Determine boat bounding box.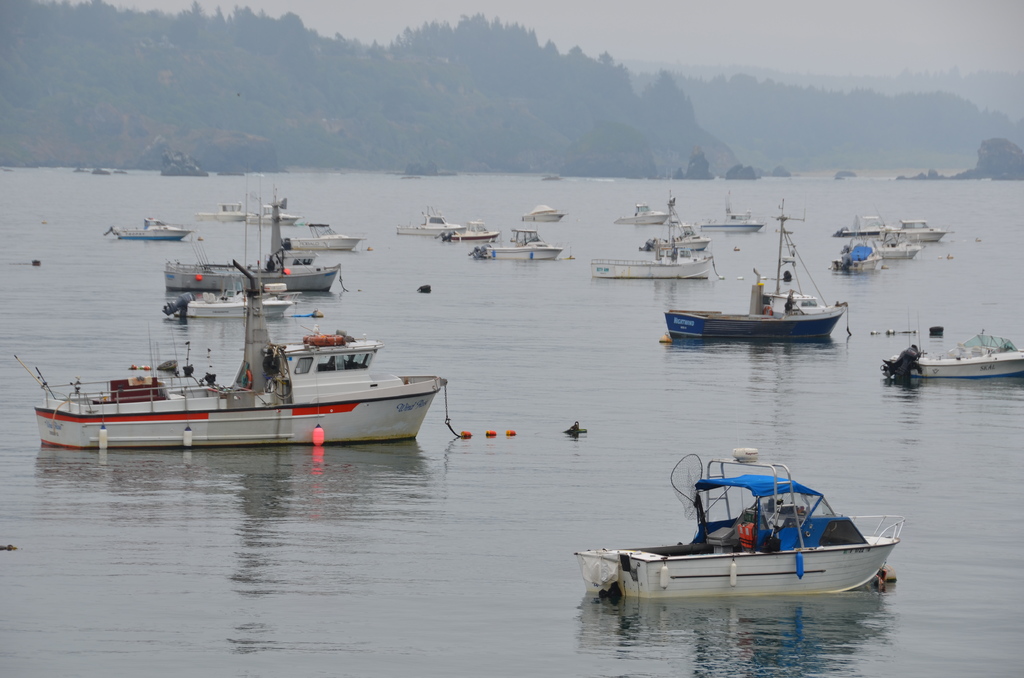
Determined: [x1=592, y1=261, x2=715, y2=278].
